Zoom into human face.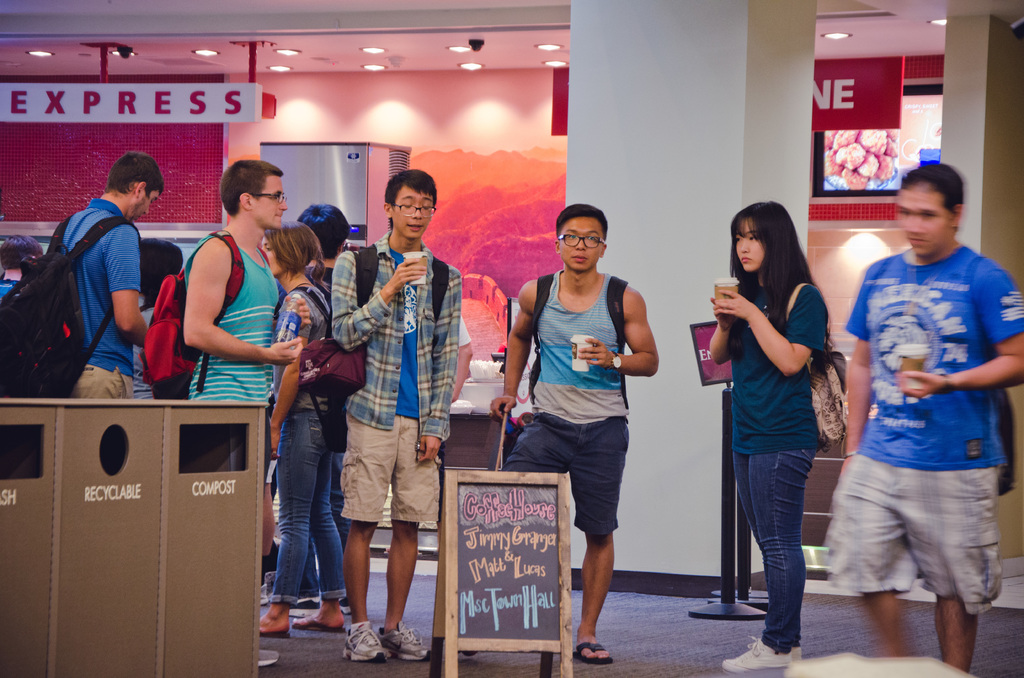
Zoom target: [390,184,433,238].
